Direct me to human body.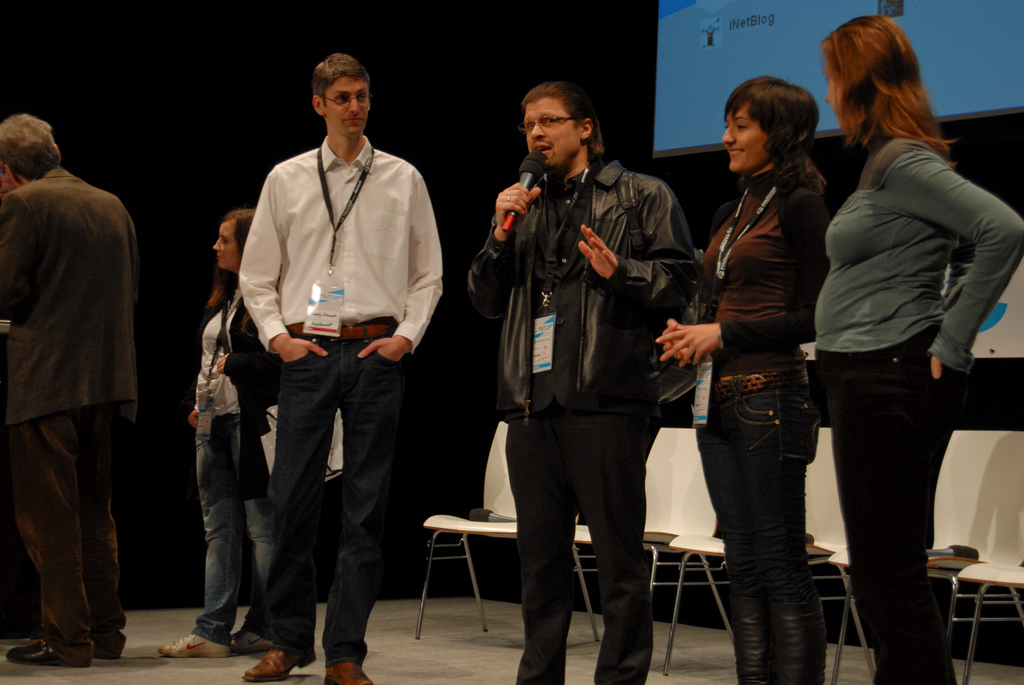
Direction: (x1=237, y1=138, x2=446, y2=684).
